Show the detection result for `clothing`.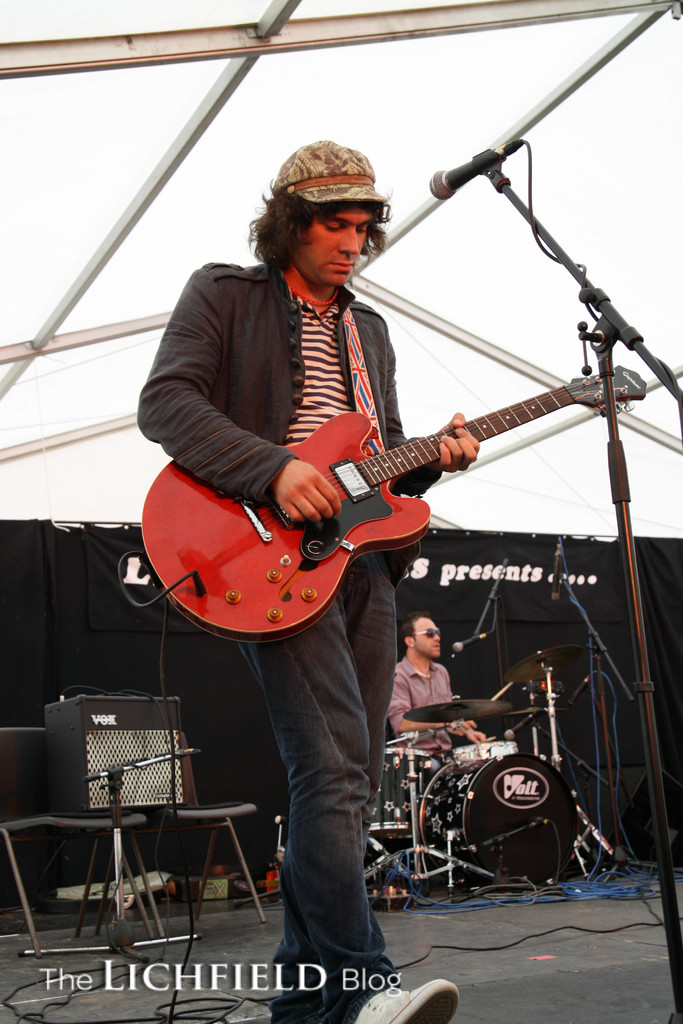
l=137, t=259, r=435, b=1023.
